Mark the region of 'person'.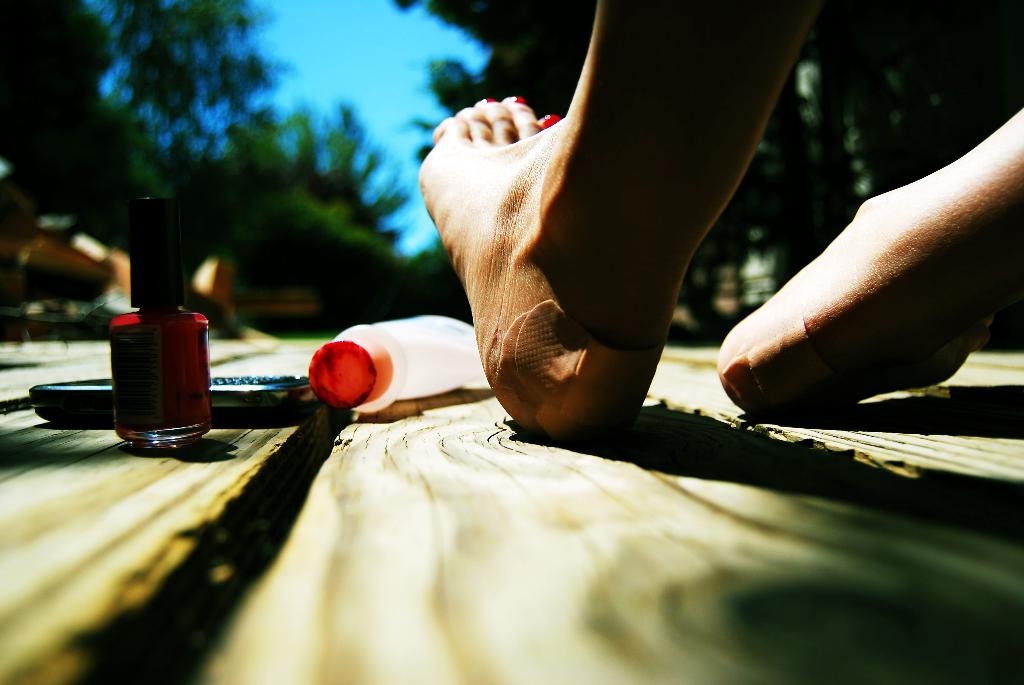
Region: [left=419, top=4, right=1023, bottom=432].
